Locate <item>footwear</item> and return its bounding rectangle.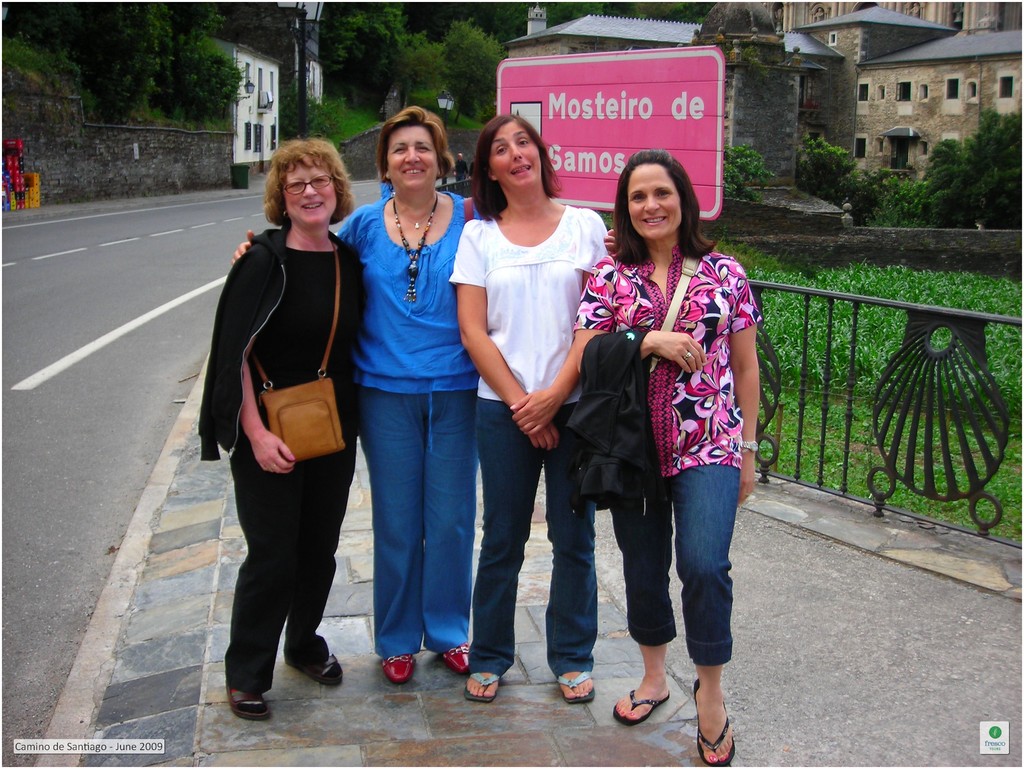
bbox=(614, 684, 672, 731).
